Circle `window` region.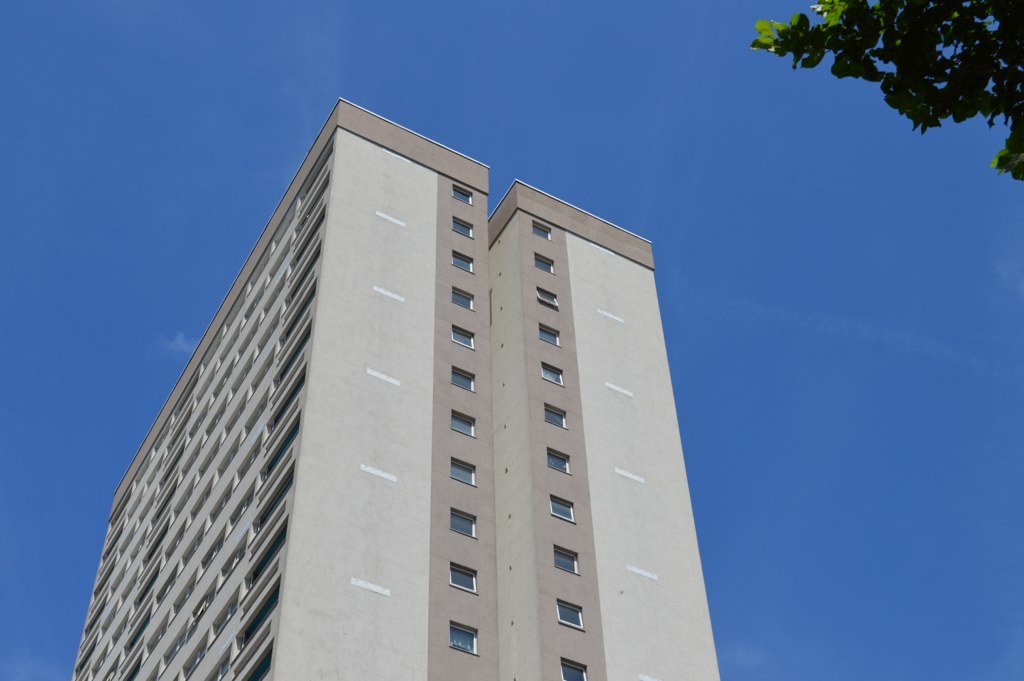
Region: (549,497,575,524).
